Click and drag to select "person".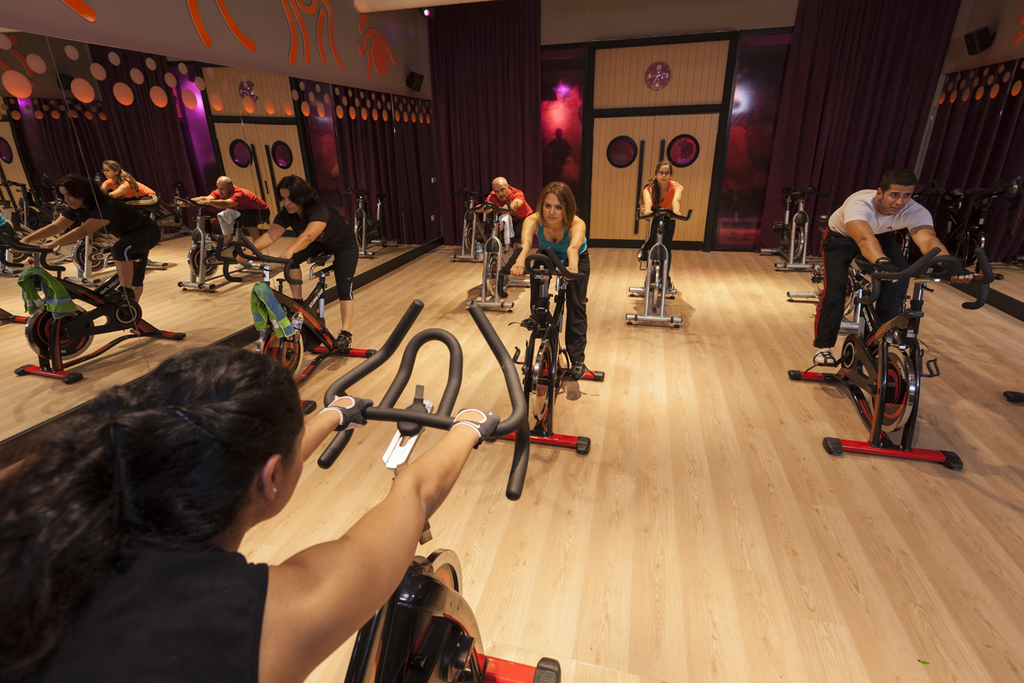
Selection: bbox(17, 167, 160, 309).
